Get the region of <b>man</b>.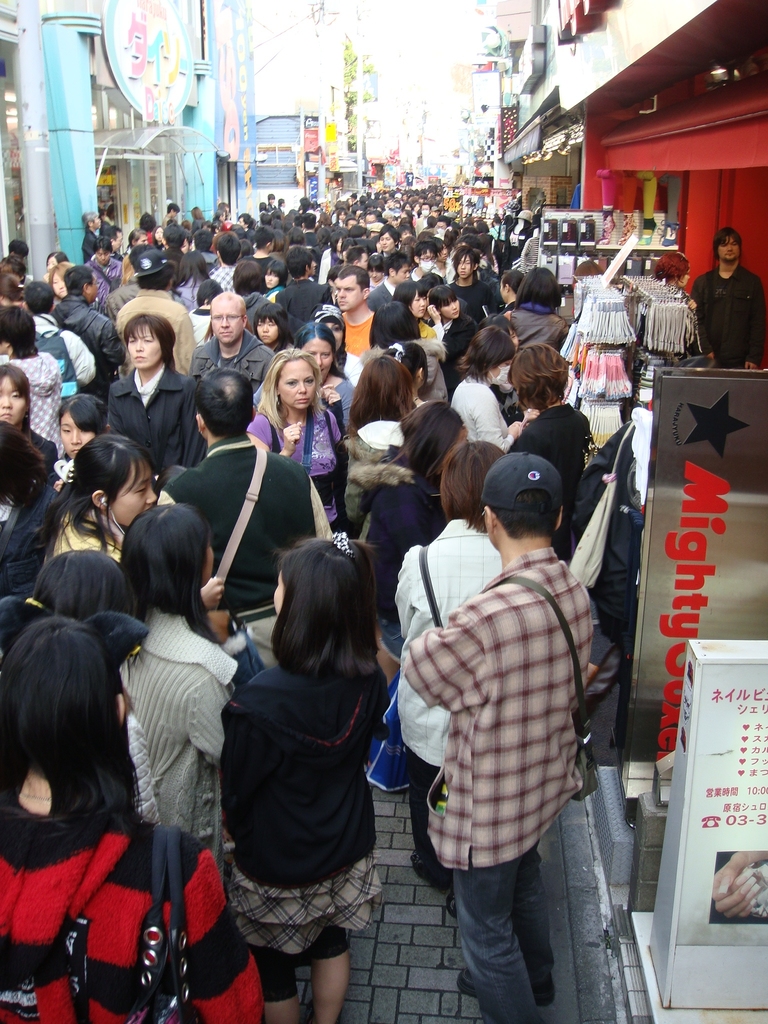
bbox=[163, 366, 310, 630].
